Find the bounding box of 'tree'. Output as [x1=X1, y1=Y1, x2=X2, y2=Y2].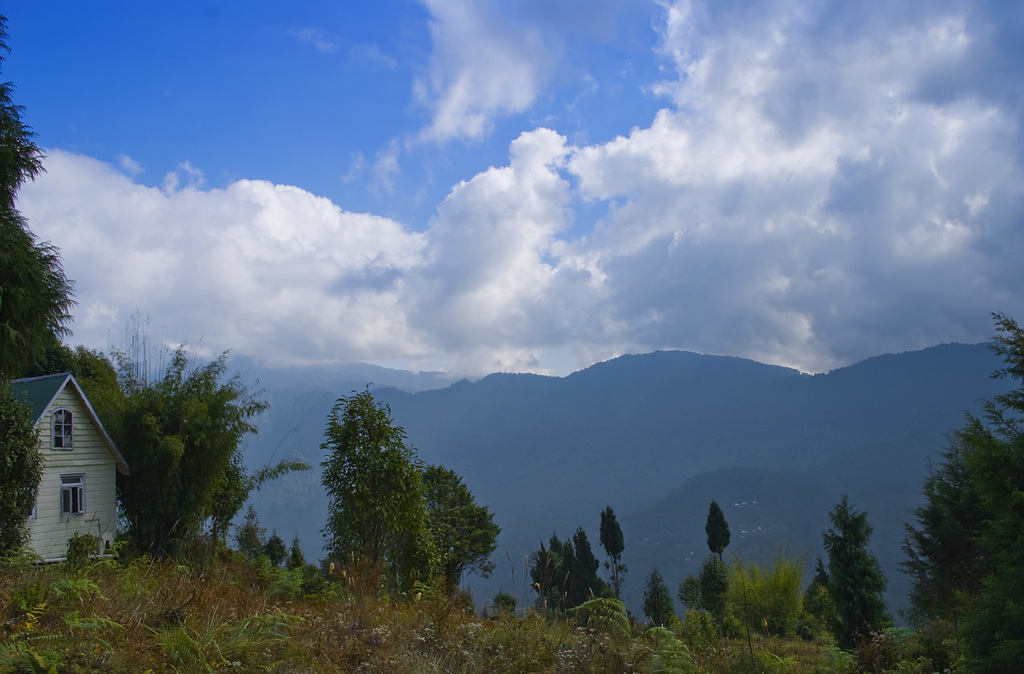
[x1=319, y1=379, x2=440, y2=610].
